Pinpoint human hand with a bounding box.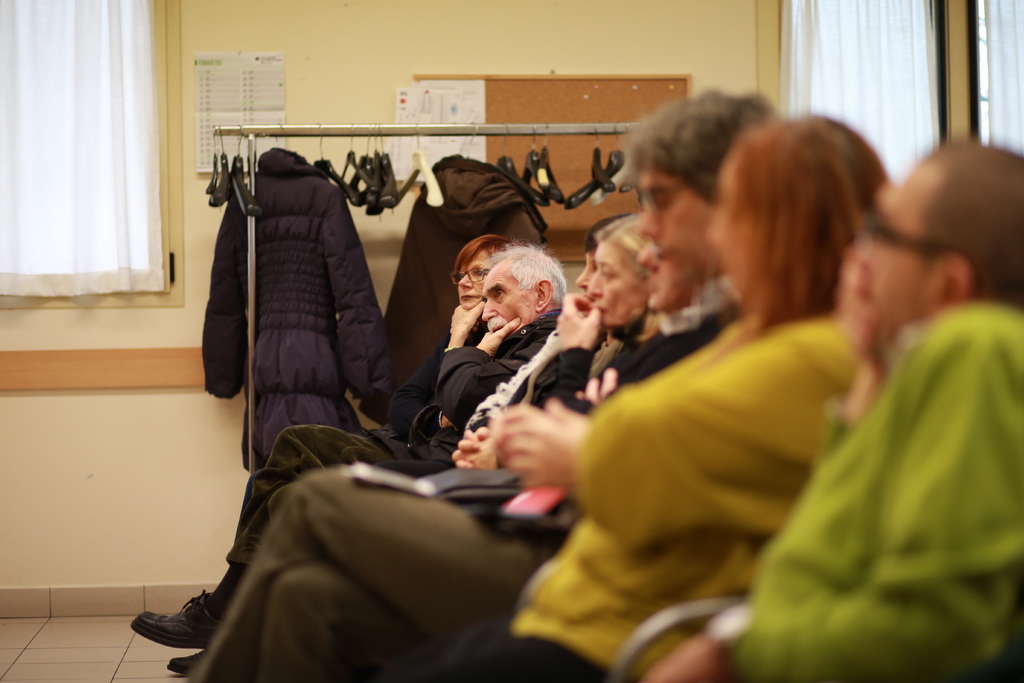
(left=844, top=252, right=893, bottom=357).
